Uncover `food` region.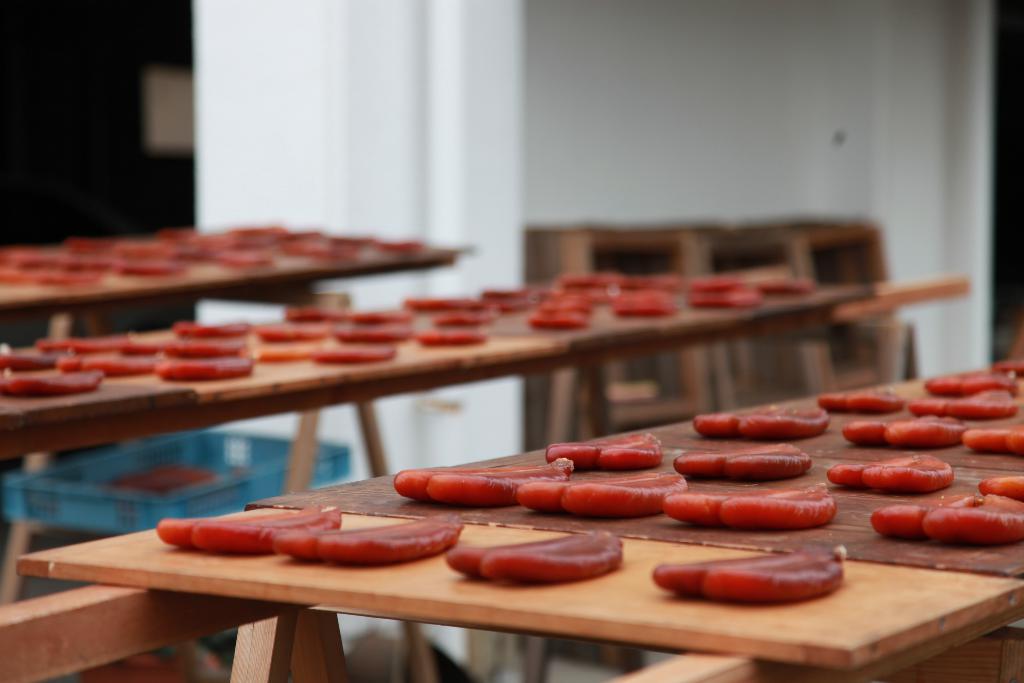
Uncovered: box(835, 413, 967, 447).
